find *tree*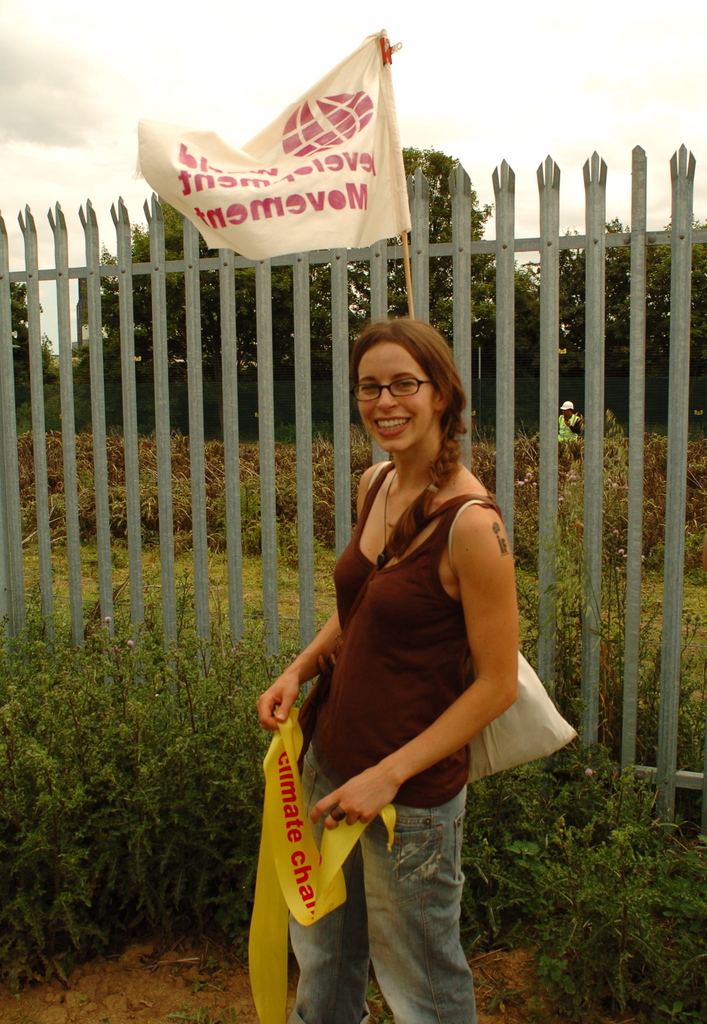
box(0, 256, 66, 390)
